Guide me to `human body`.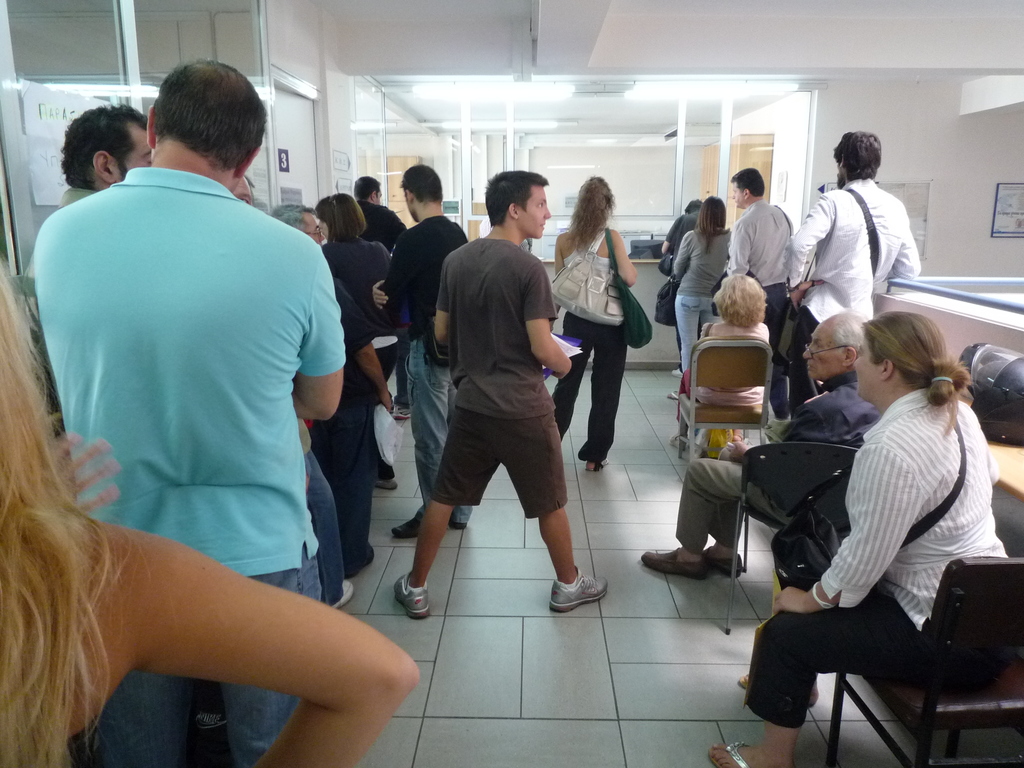
Guidance: pyautogui.locateOnScreen(673, 193, 735, 375).
